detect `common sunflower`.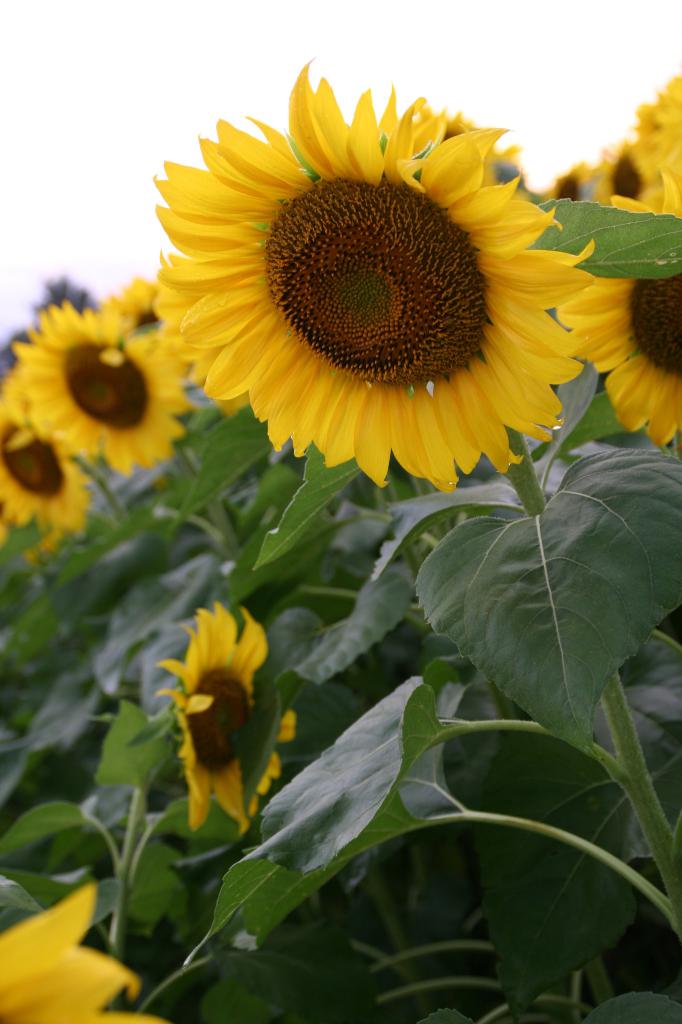
Detected at select_region(567, 207, 681, 437).
